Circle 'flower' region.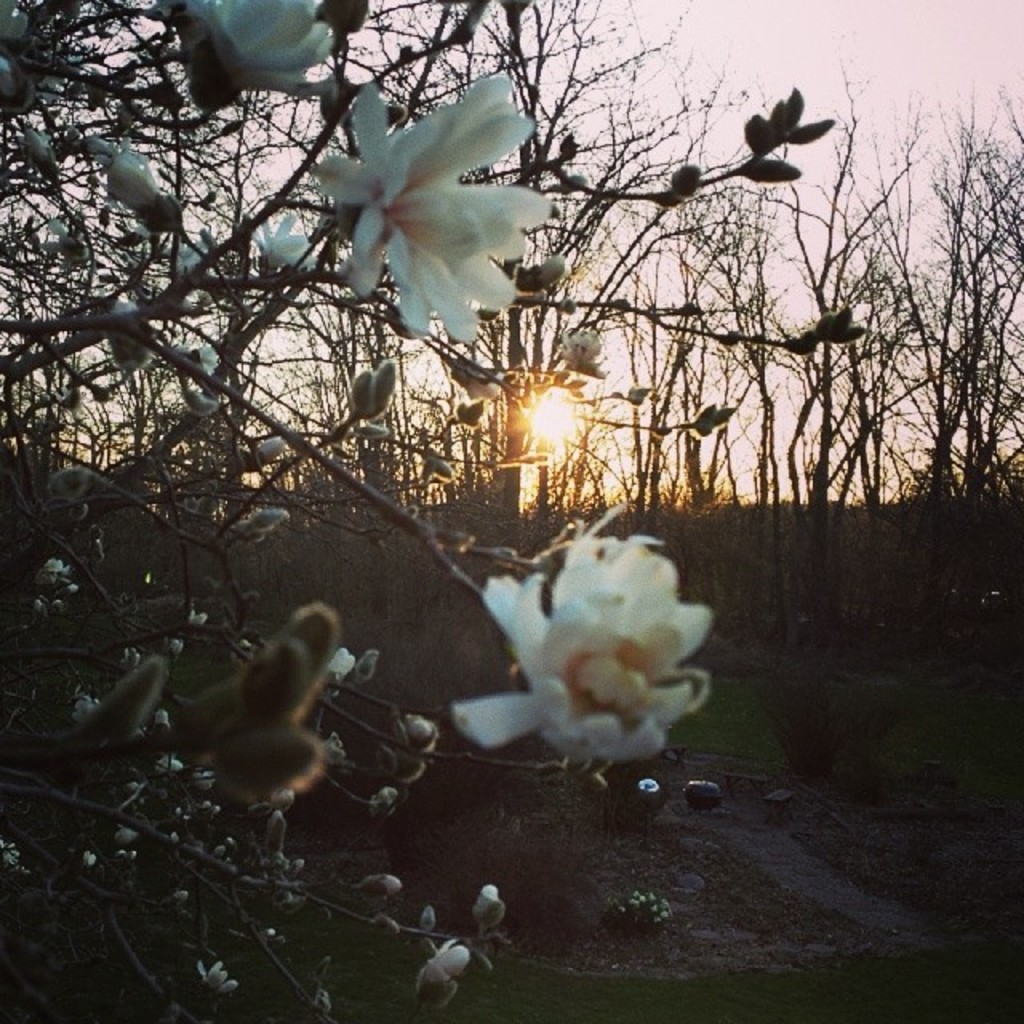
Region: (left=178, top=344, right=221, bottom=374).
